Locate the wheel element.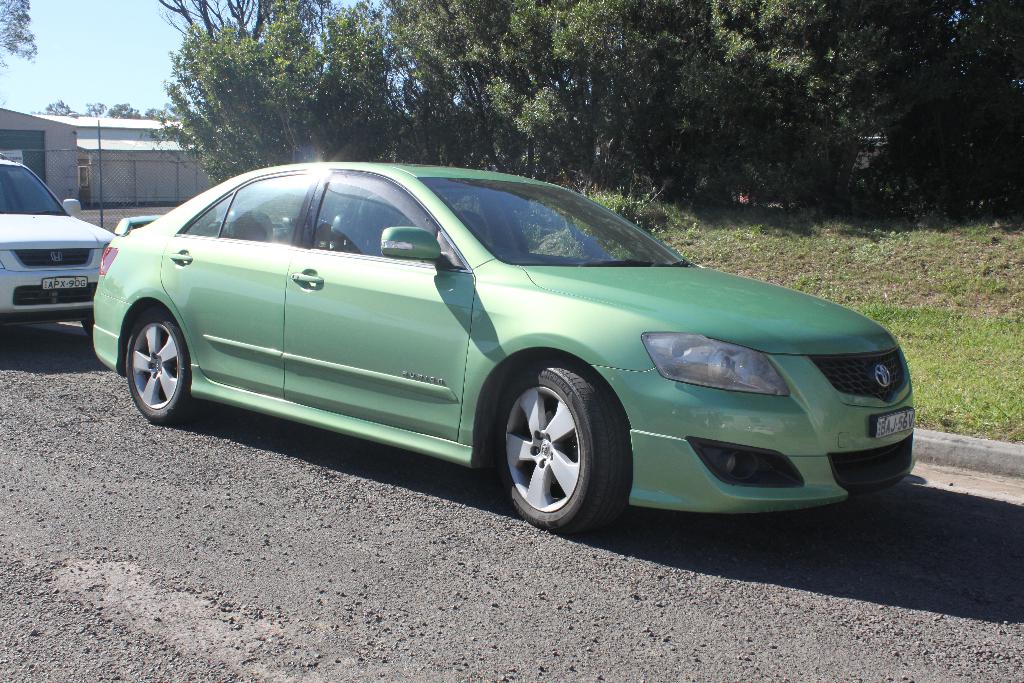
Element bbox: {"left": 125, "top": 308, "right": 216, "bottom": 426}.
